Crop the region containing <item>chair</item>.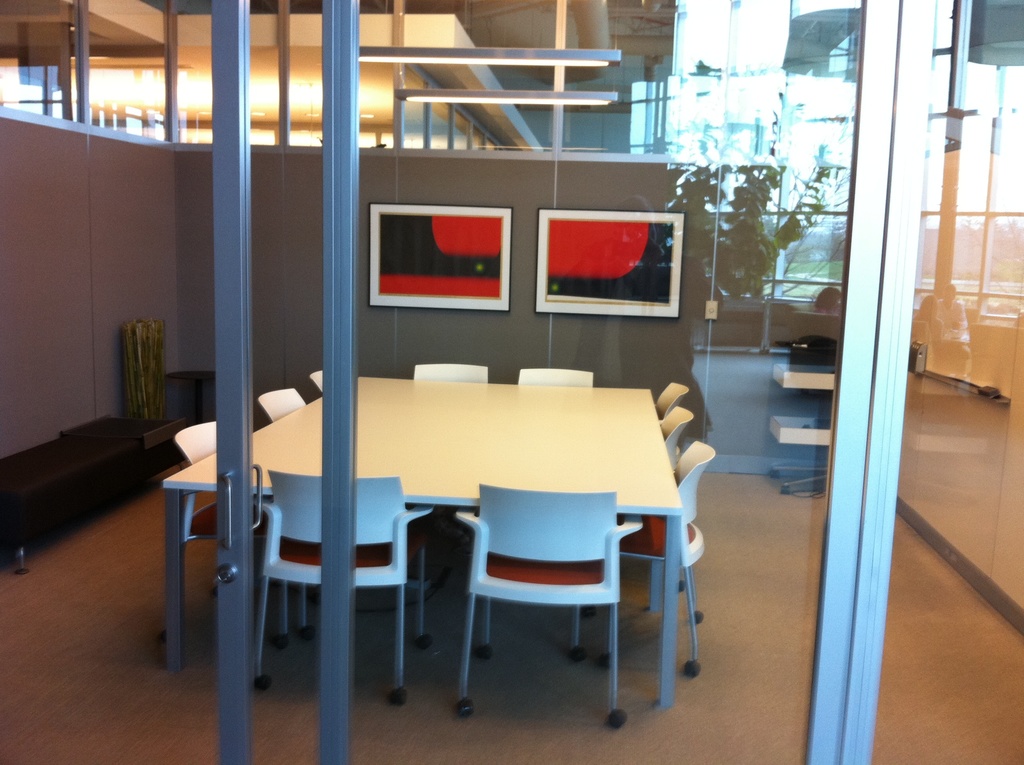
Crop region: BBox(412, 361, 487, 383).
